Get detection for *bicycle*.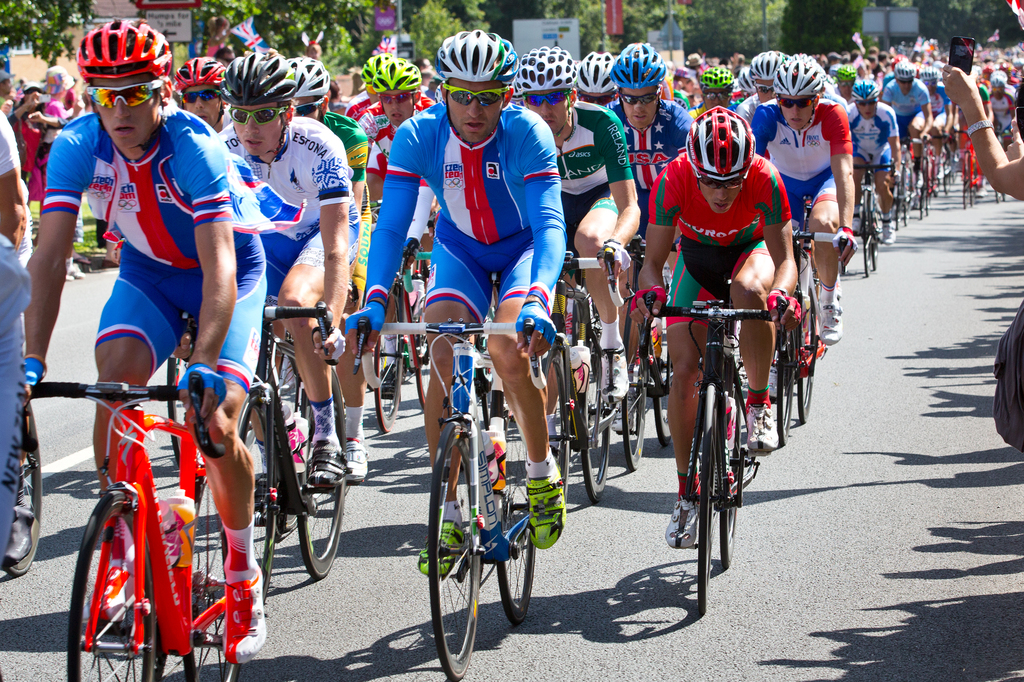
Detection: bbox=[15, 379, 267, 681].
